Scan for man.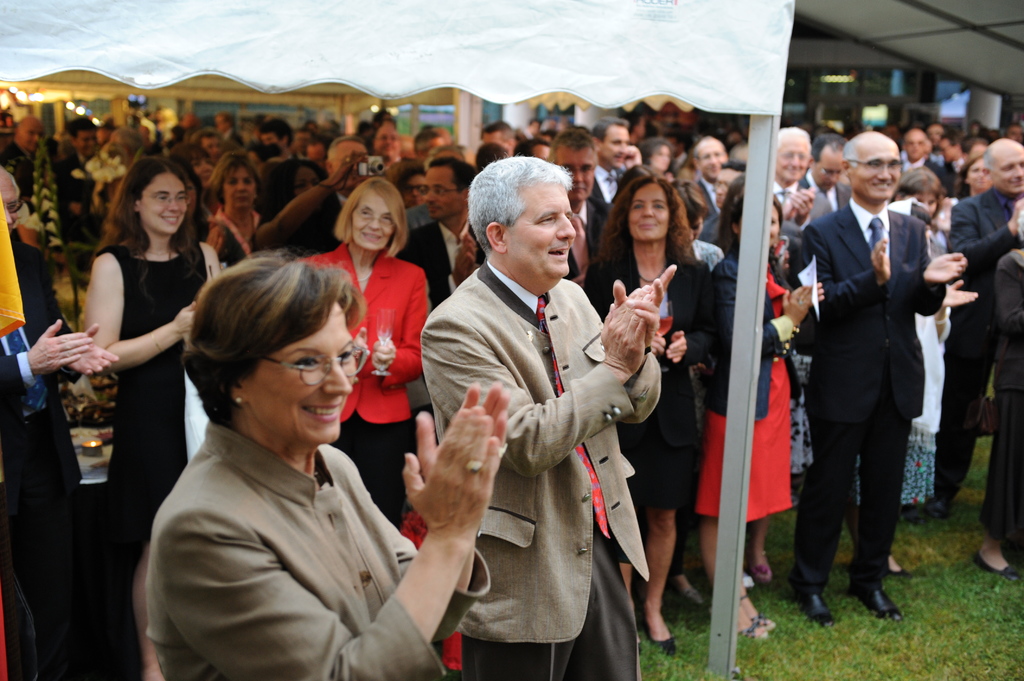
Scan result: (left=0, top=113, right=47, bottom=215).
